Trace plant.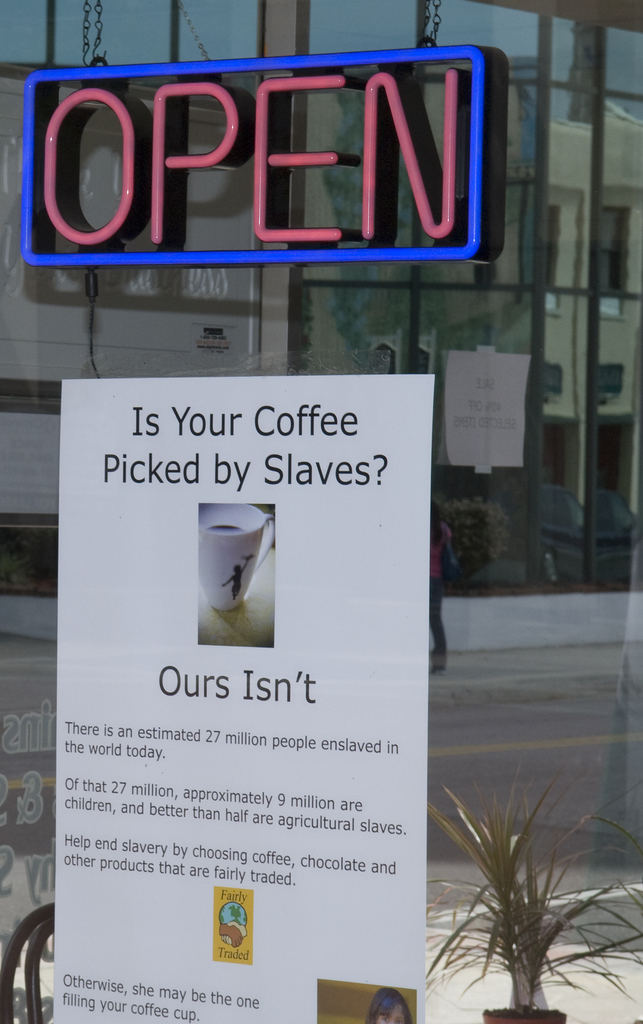
Traced to box=[391, 751, 642, 1020].
